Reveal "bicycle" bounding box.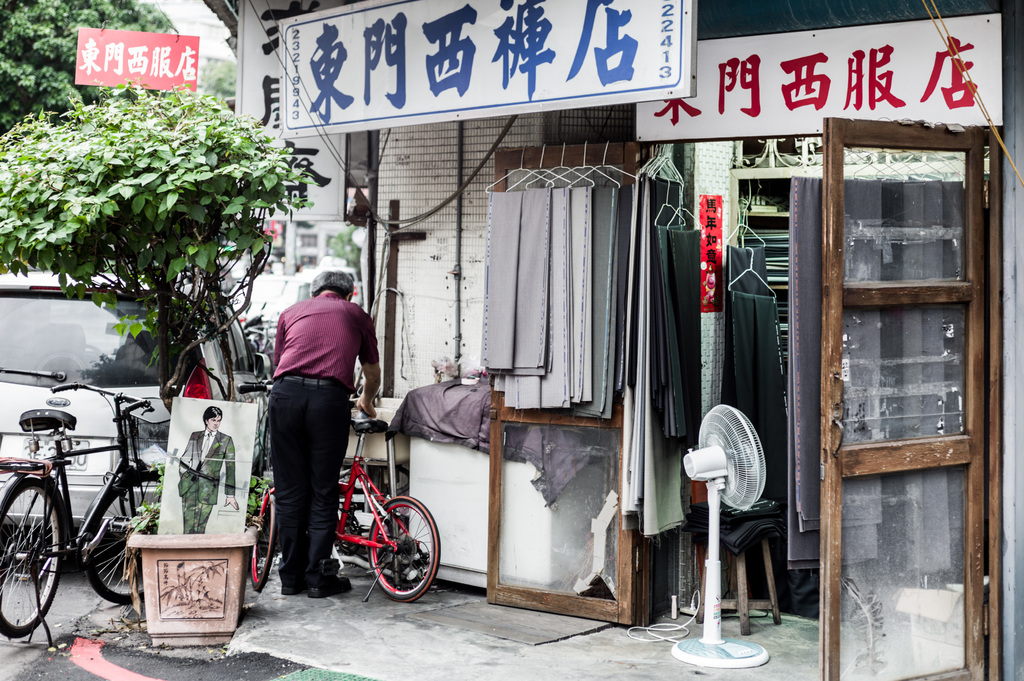
Revealed: 0, 374, 169, 646.
